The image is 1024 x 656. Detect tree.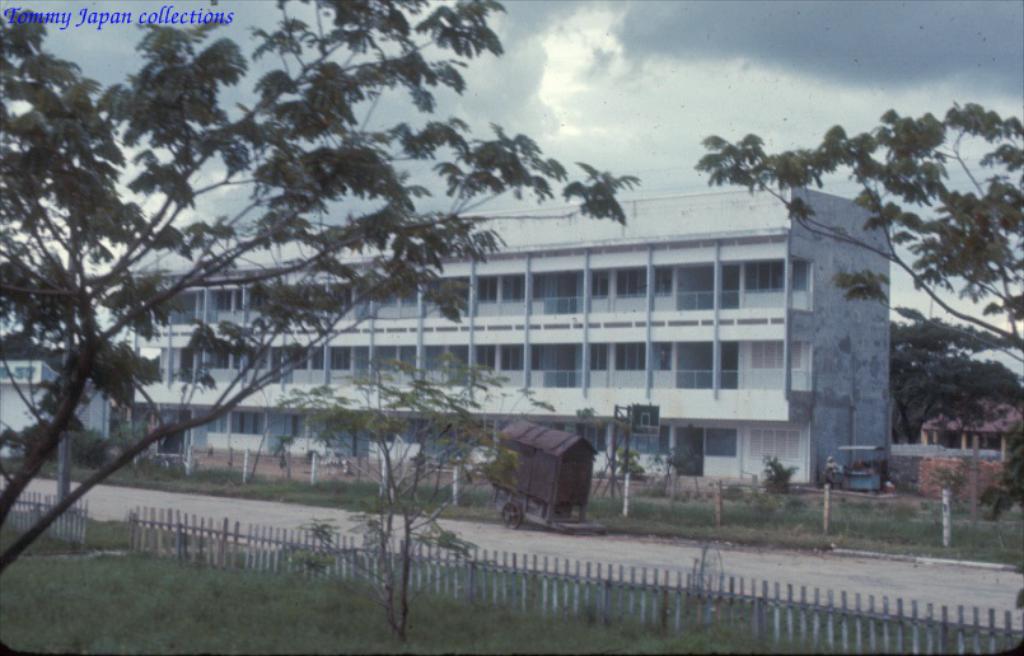
Detection: <bbox>695, 97, 1023, 350</bbox>.
